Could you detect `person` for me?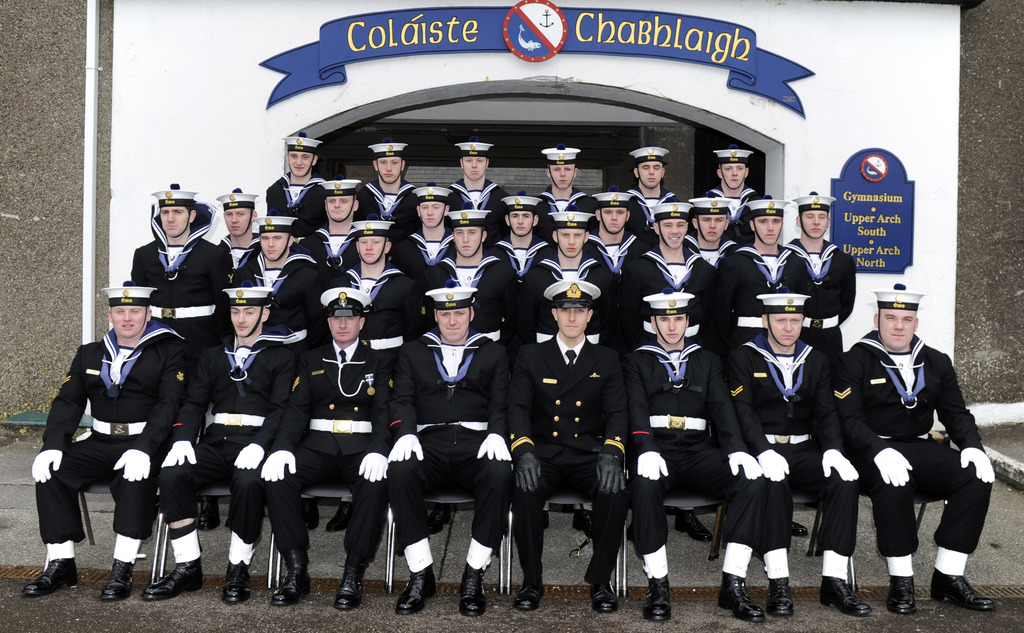
Detection result: <region>388, 179, 456, 314</region>.
